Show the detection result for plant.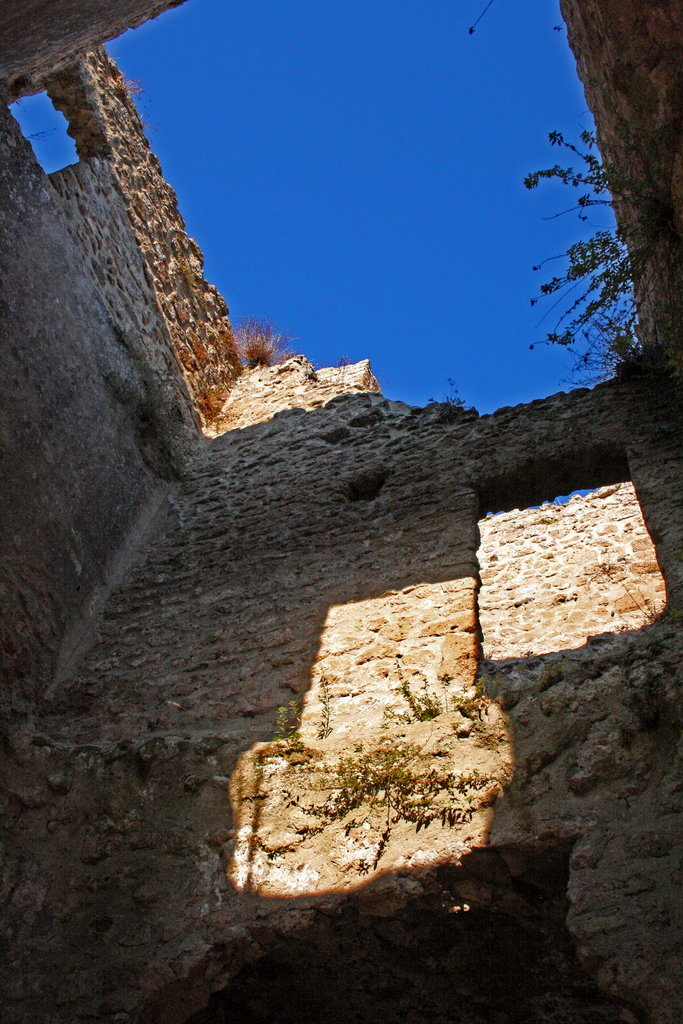
box(219, 582, 543, 905).
